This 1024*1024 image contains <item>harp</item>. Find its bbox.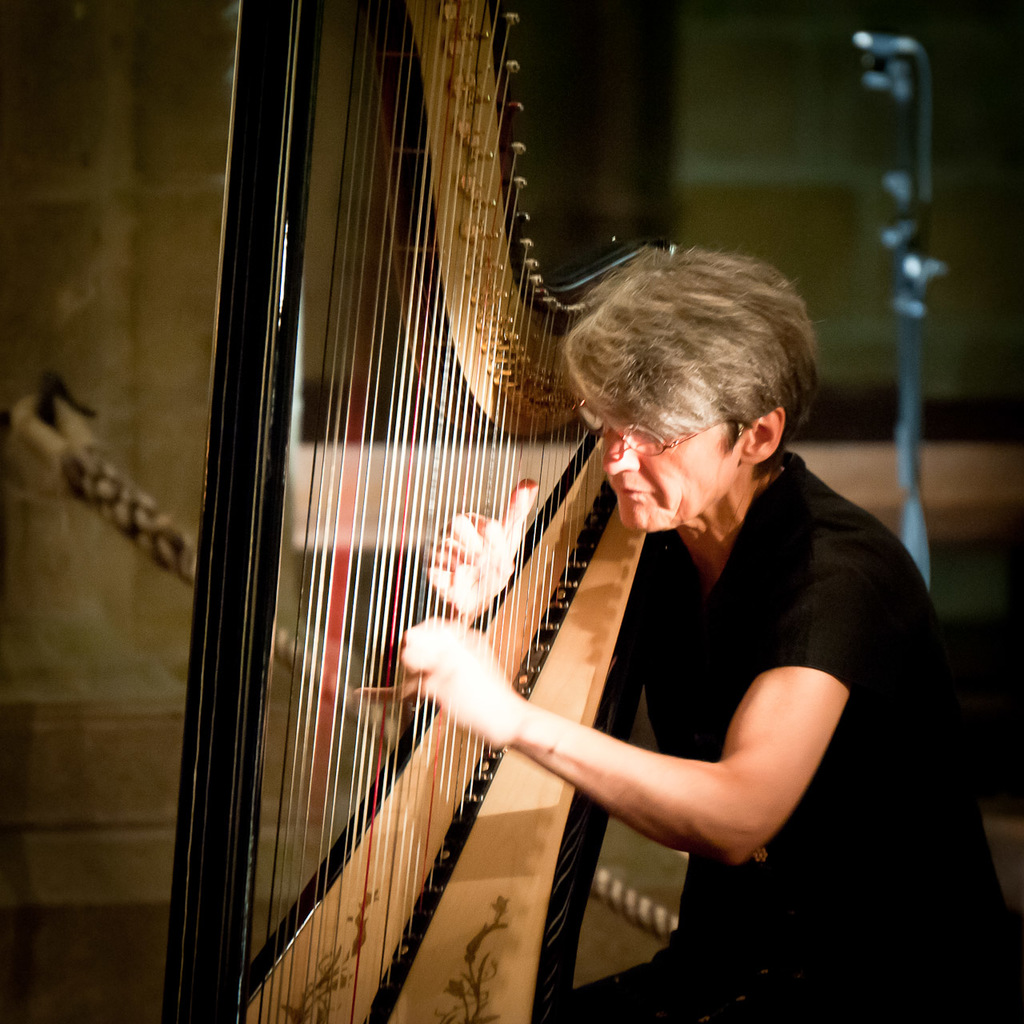
locate(168, 0, 677, 1023).
